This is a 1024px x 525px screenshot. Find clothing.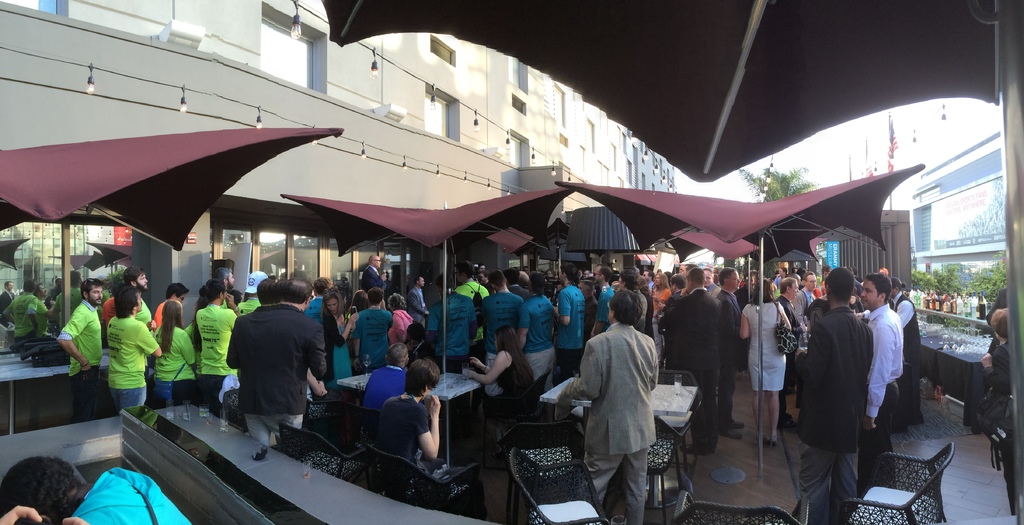
Bounding box: locate(518, 295, 557, 390).
